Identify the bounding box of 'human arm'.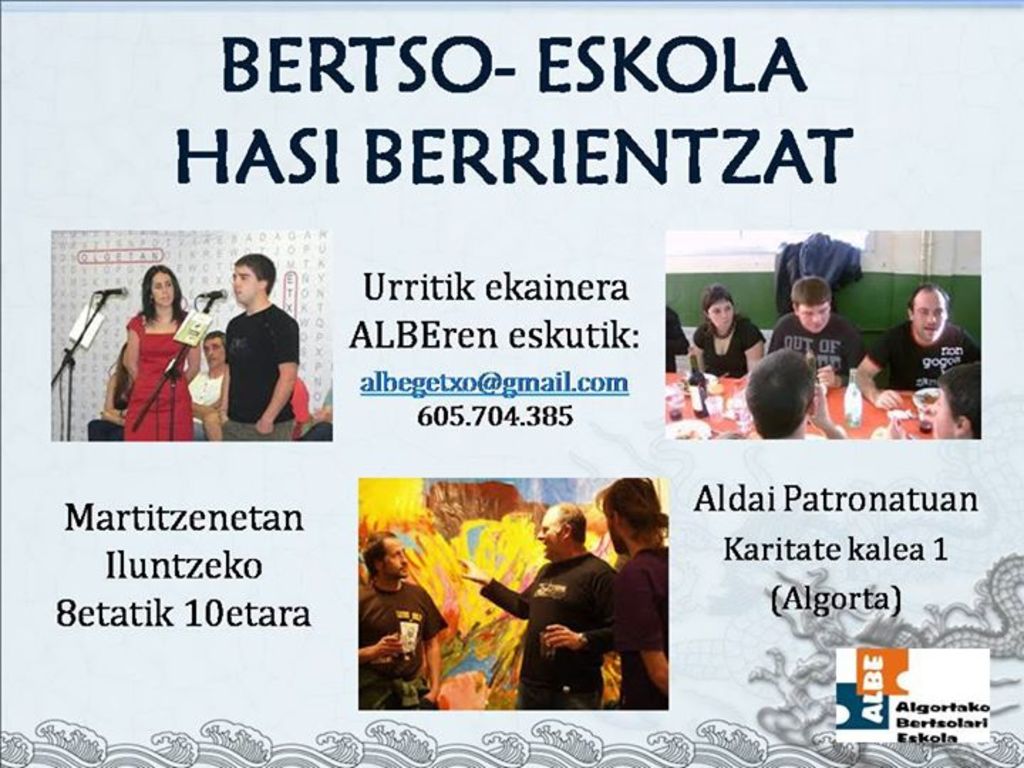
(250, 320, 302, 437).
